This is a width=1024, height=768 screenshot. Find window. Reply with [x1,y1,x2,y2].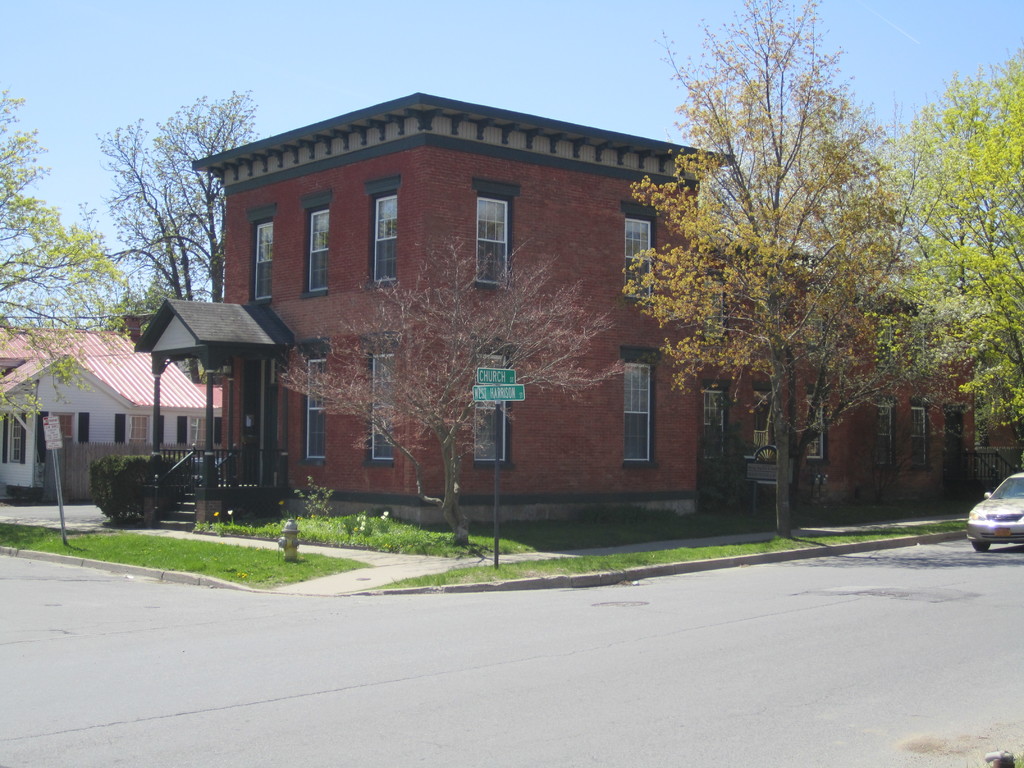
[696,381,732,461].
